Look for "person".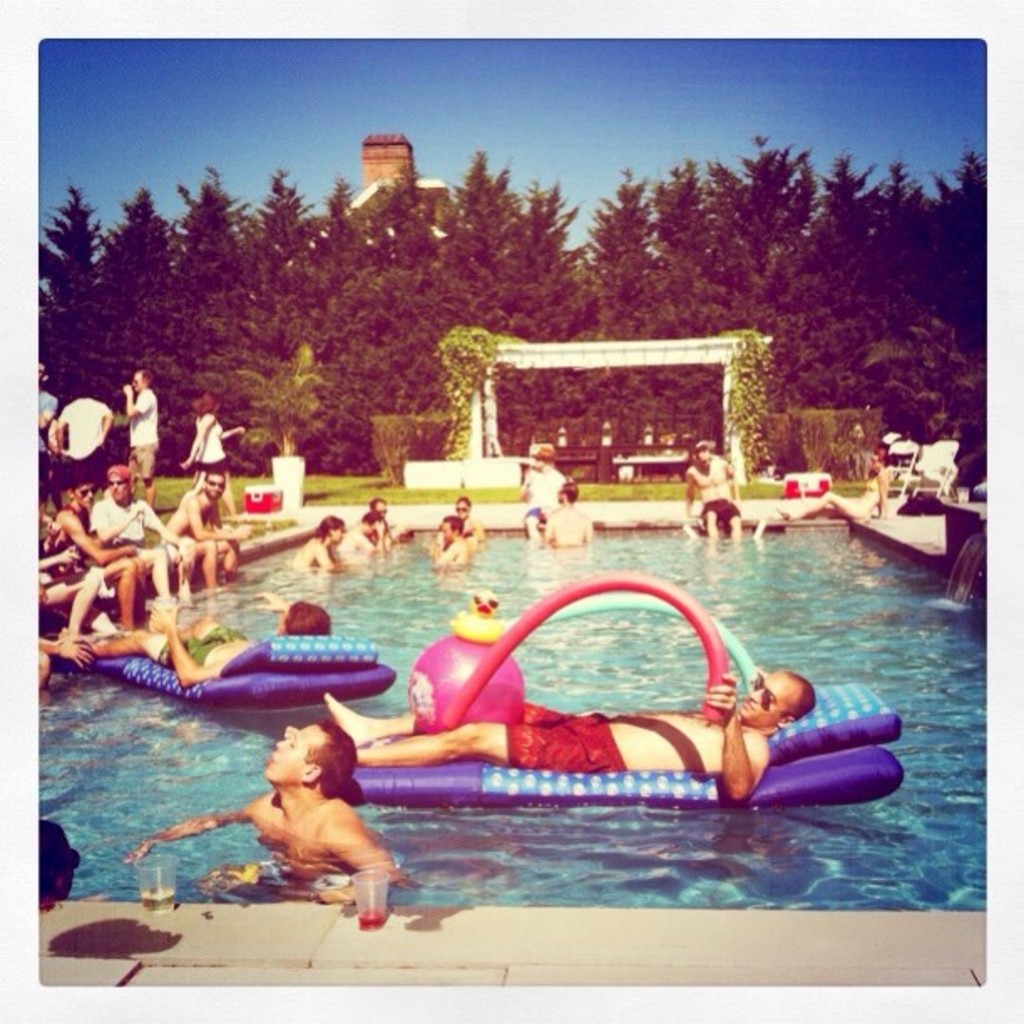
Found: (683,443,745,540).
